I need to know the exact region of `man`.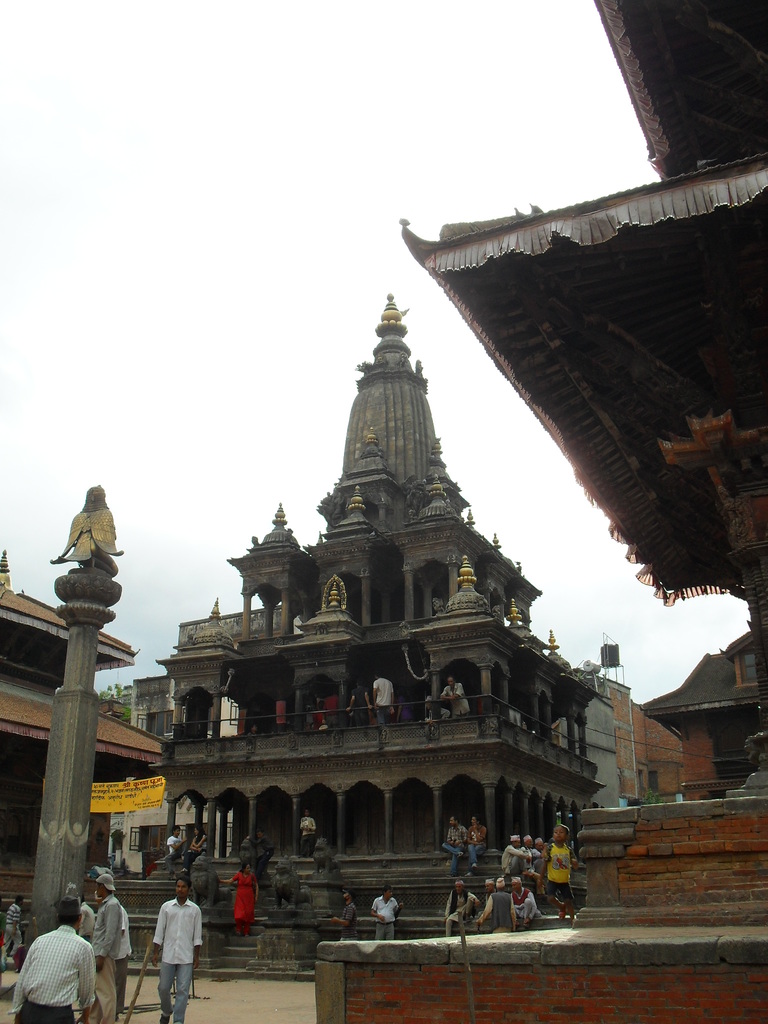
Region: {"left": 163, "top": 823, "right": 180, "bottom": 869}.
